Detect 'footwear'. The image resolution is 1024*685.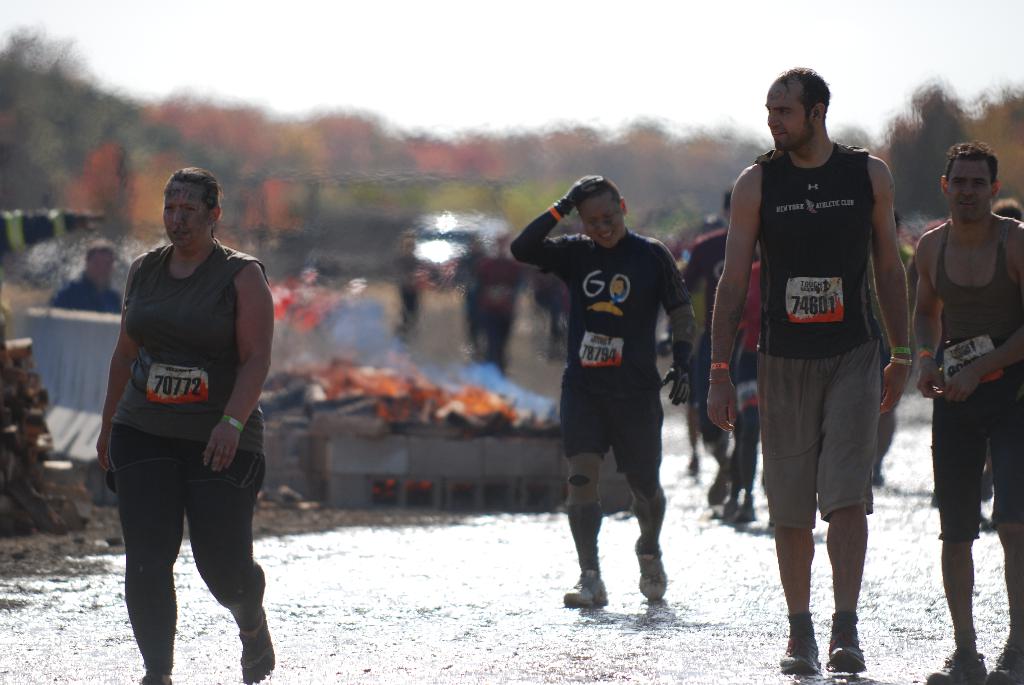
BBox(726, 500, 743, 521).
